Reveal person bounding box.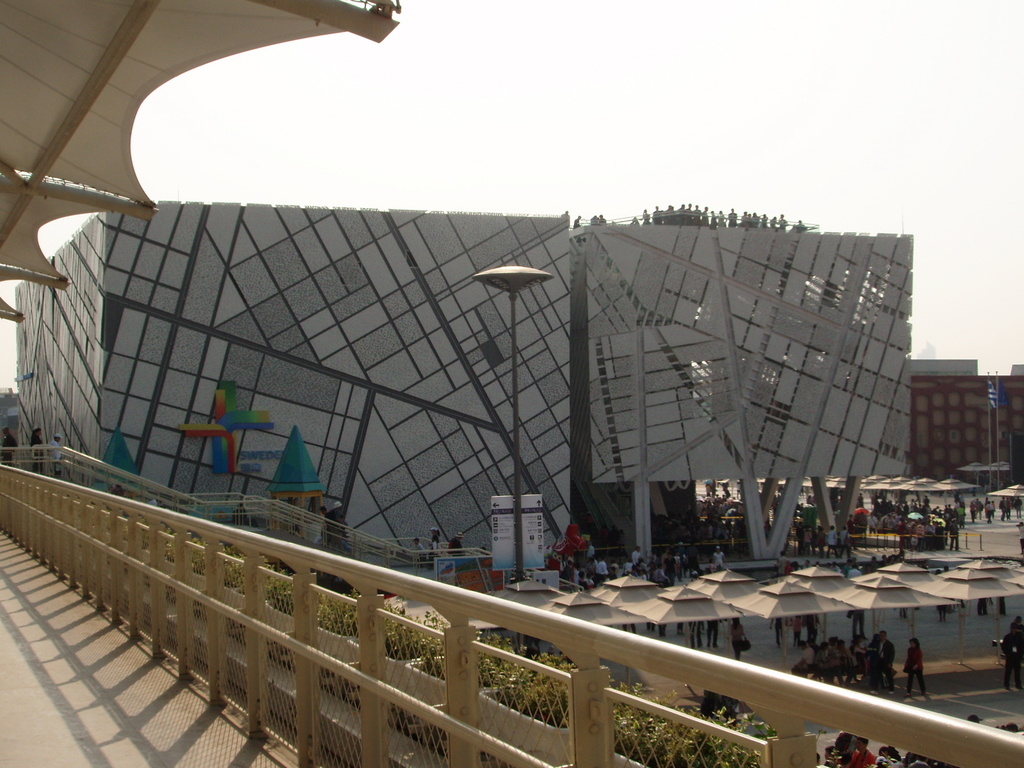
Revealed: bbox=(798, 630, 900, 696).
